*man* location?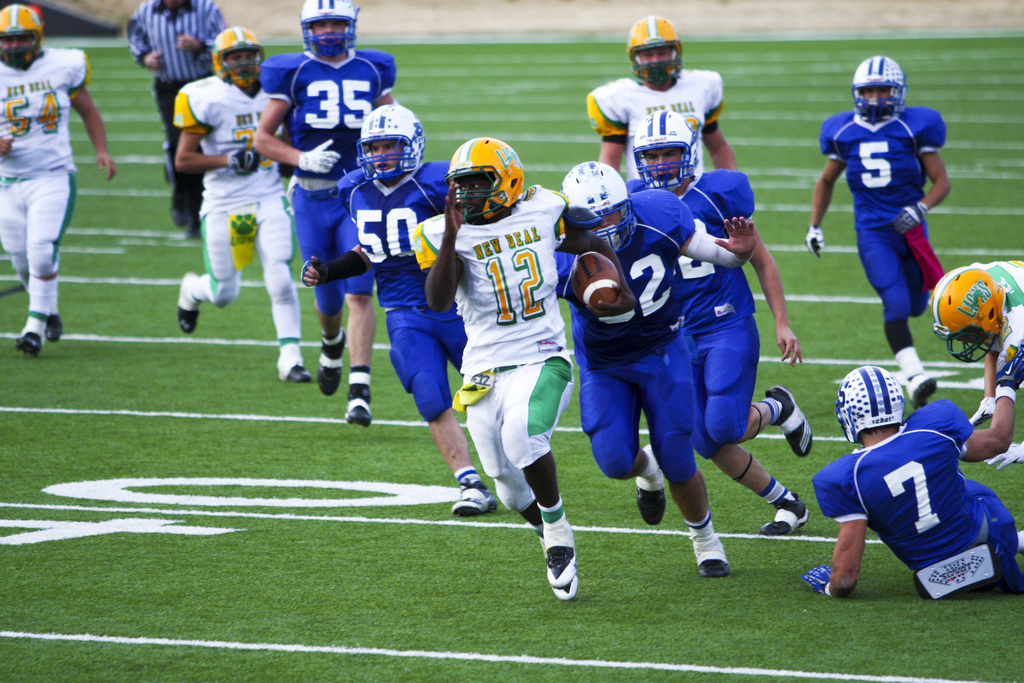
<region>252, 0, 399, 426</region>
